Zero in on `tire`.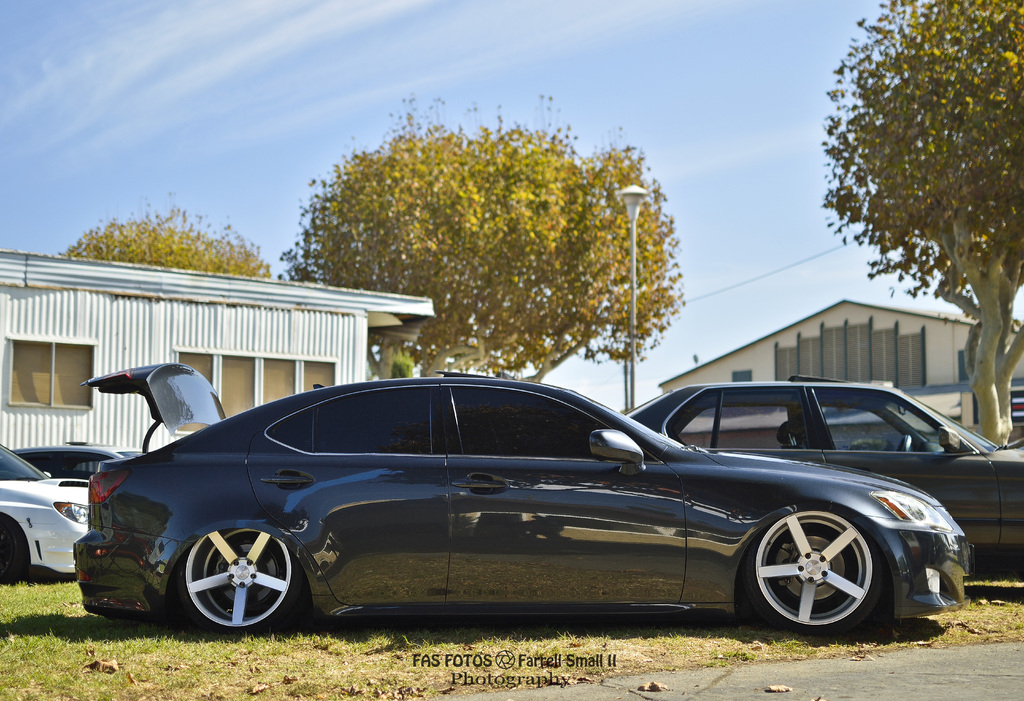
Zeroed in: bbox=(742, 512, 895, 640).
